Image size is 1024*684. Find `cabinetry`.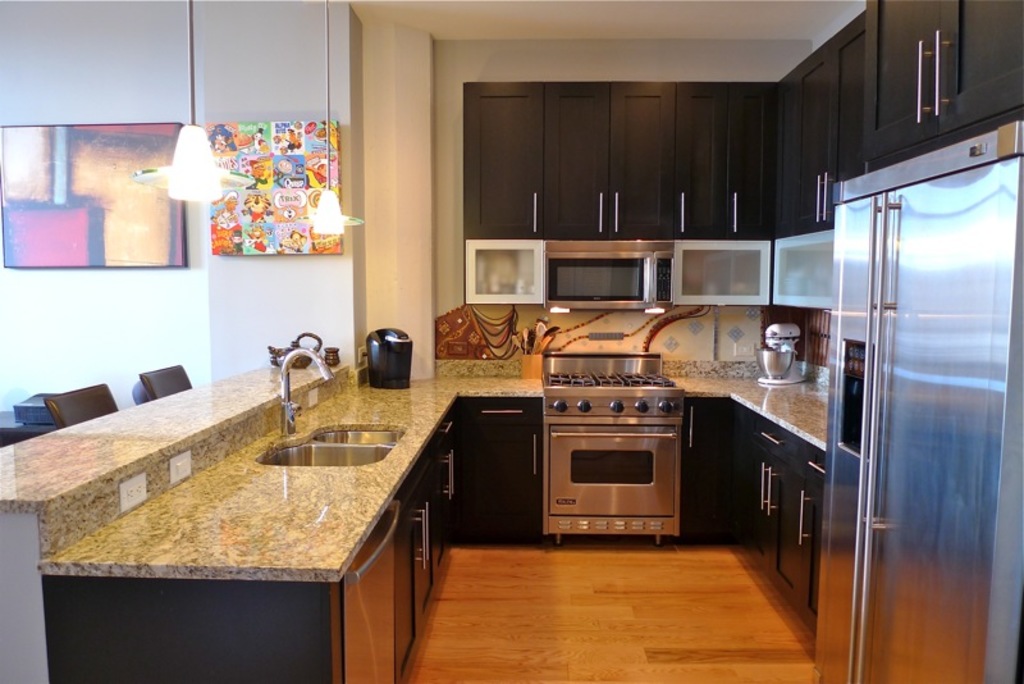
[772,223,831,311].
